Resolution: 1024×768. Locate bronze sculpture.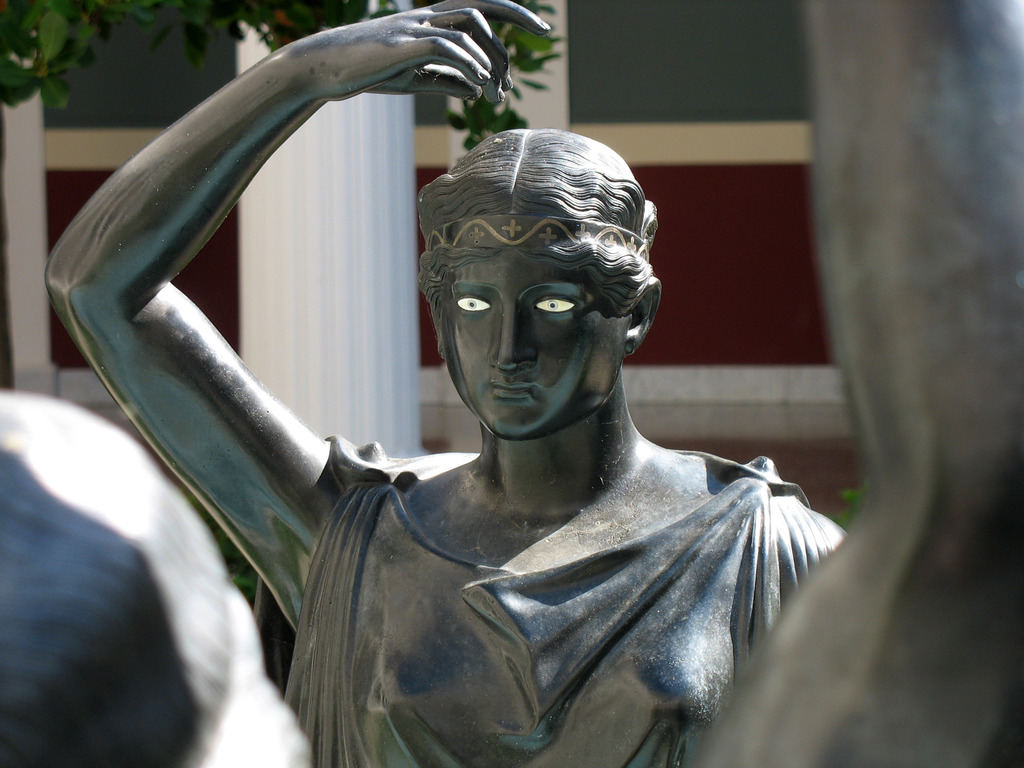
{"x1": 45, "y1": 0, "x2": 1023, "y2": 767}.
